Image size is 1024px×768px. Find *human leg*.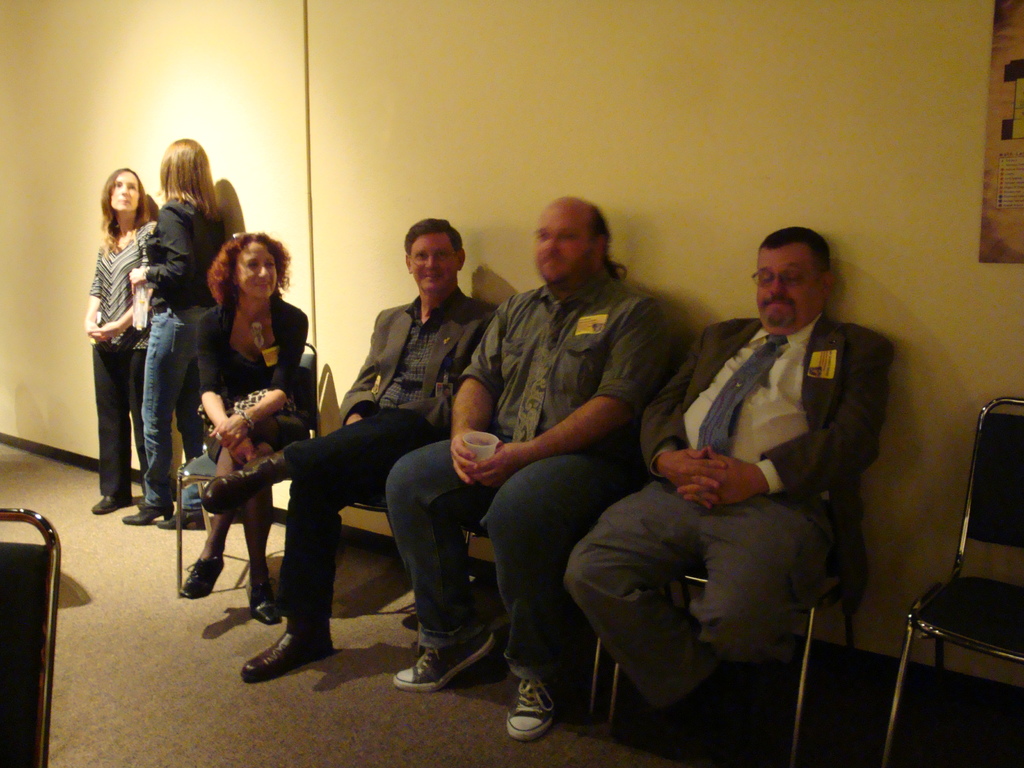
124/347/146/504.
